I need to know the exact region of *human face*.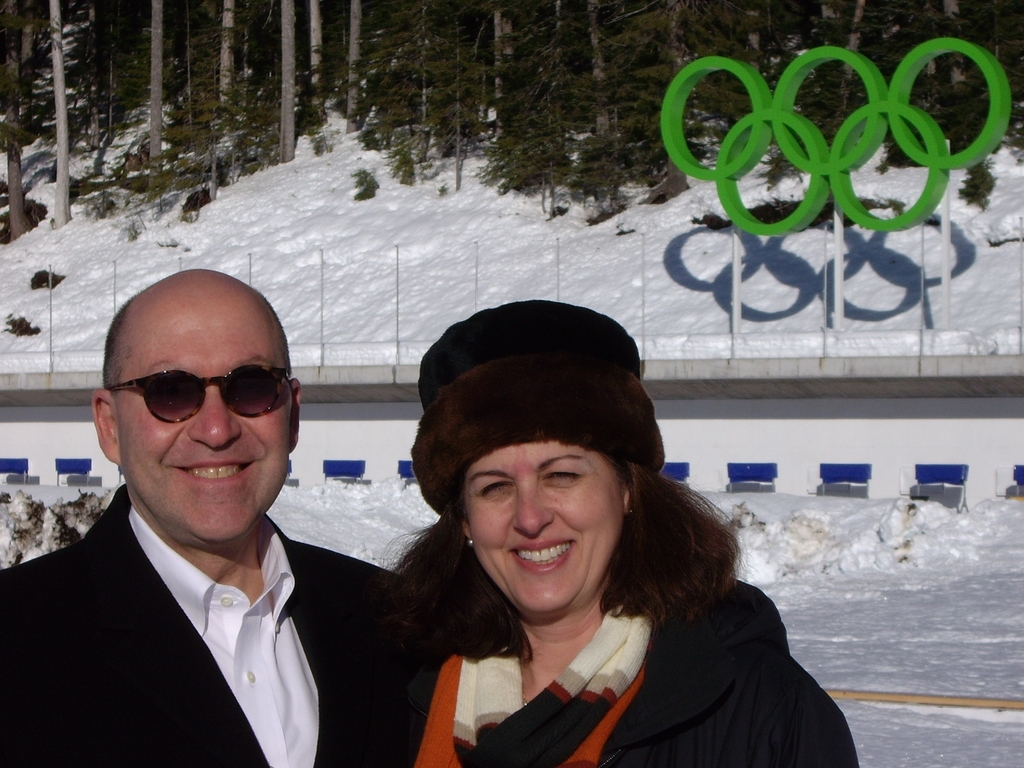
Region: <region>463, 440, 623, 618</region>.
